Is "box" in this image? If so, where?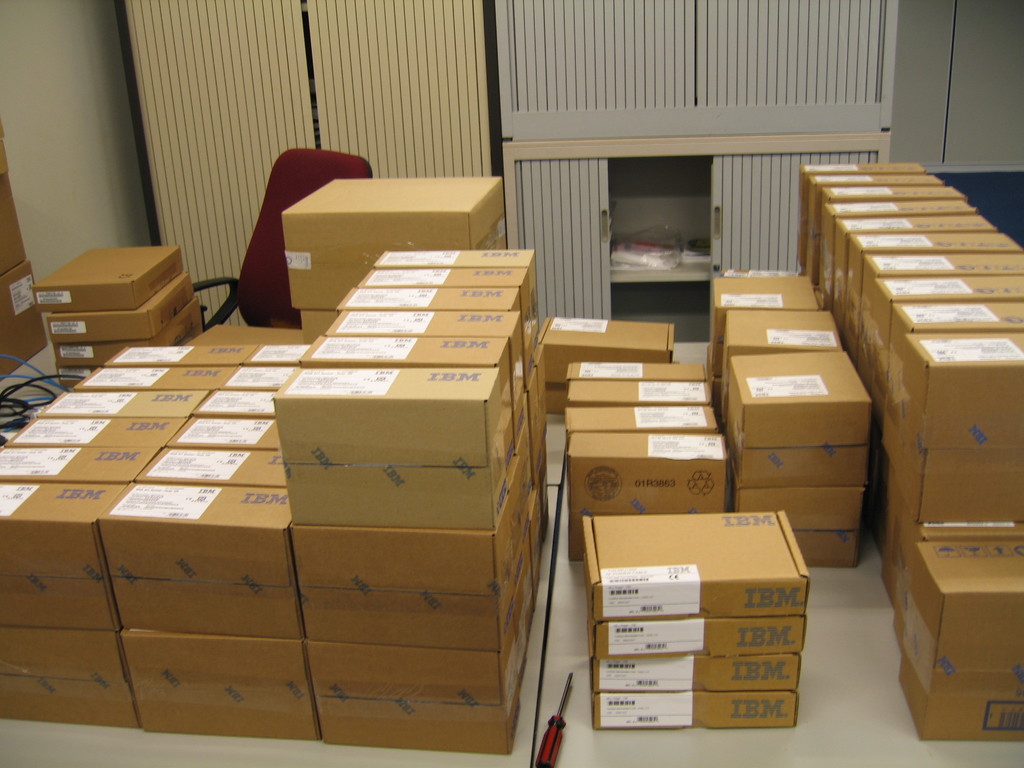
Yes, at box=[31, 243, 193, 312].
